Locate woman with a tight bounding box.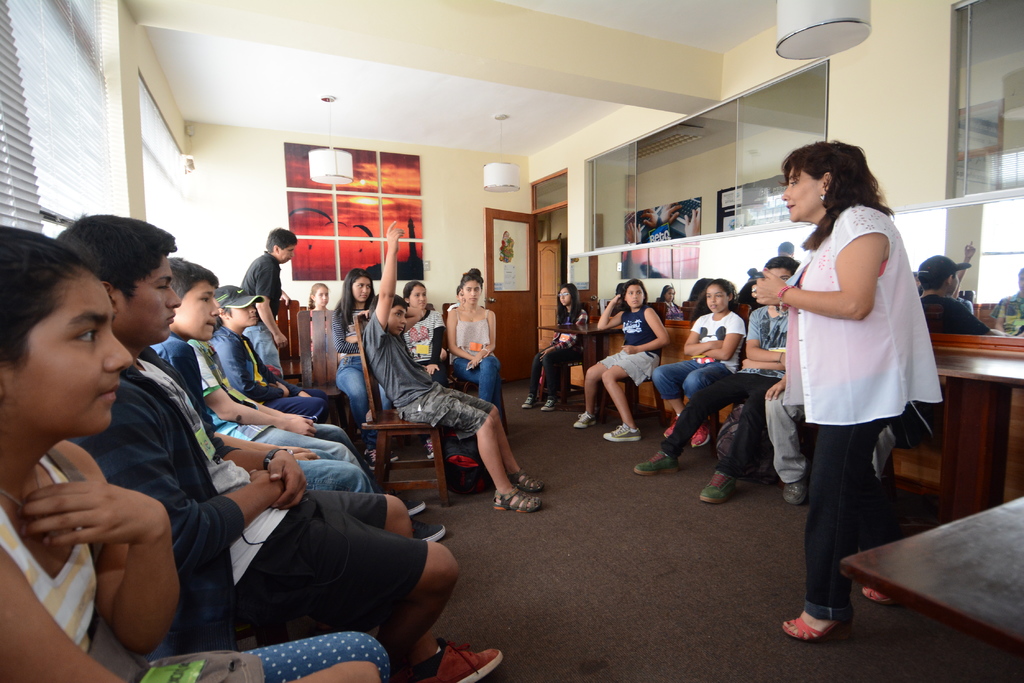
bbox(653, 285, 684, 317).
